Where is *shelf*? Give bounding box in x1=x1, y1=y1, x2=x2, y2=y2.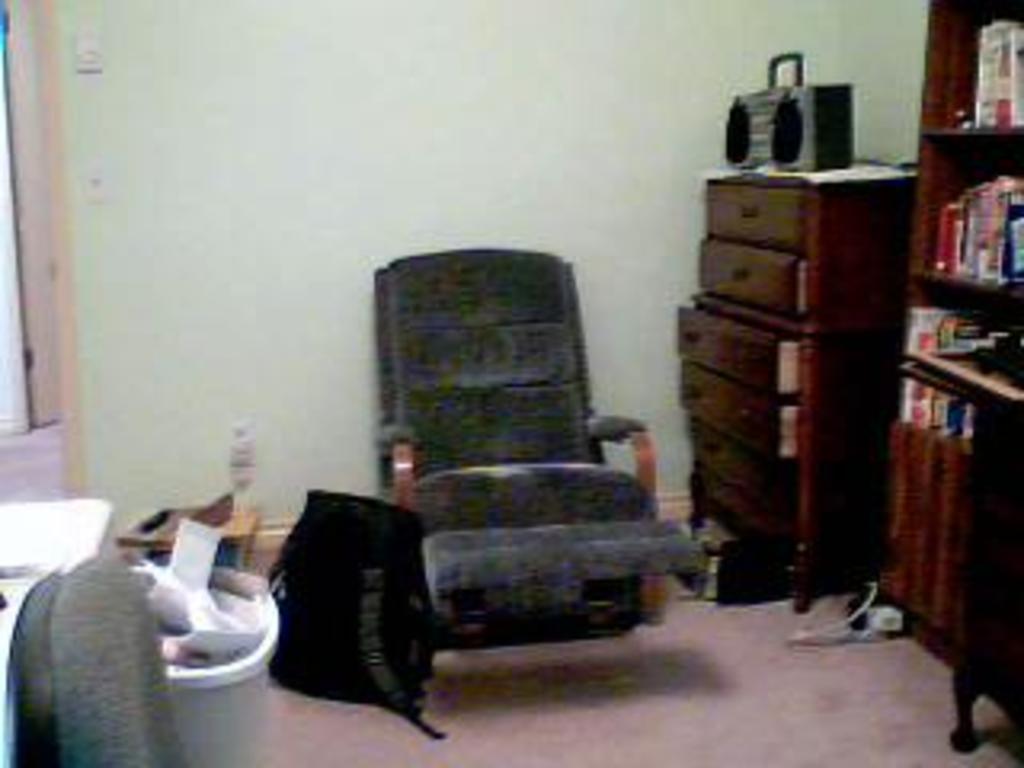
x1=662, y1=362, x2=806, y2=458.
